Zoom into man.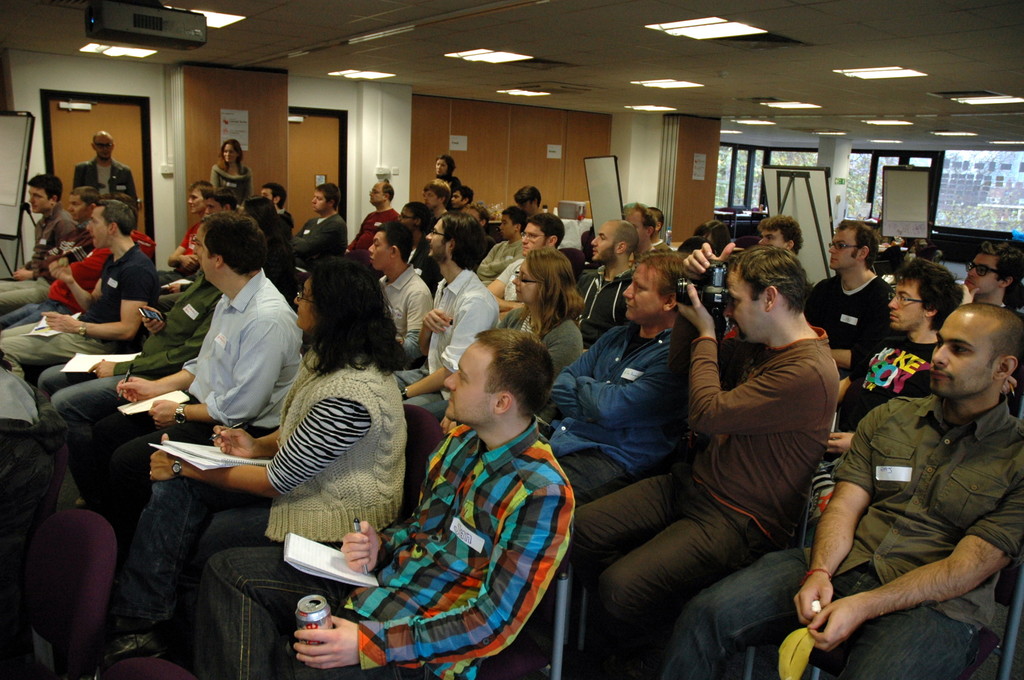
Zoom target: x1=449 y1=182 x2=474 y2=209.
